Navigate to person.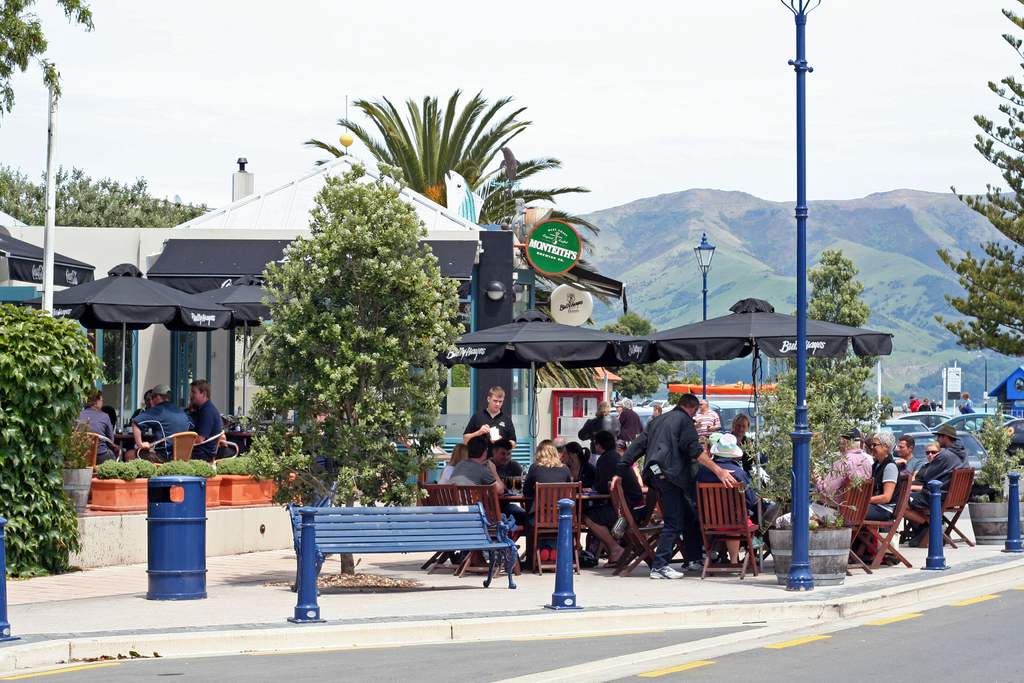
Navigation target: 609:390:733:572.
